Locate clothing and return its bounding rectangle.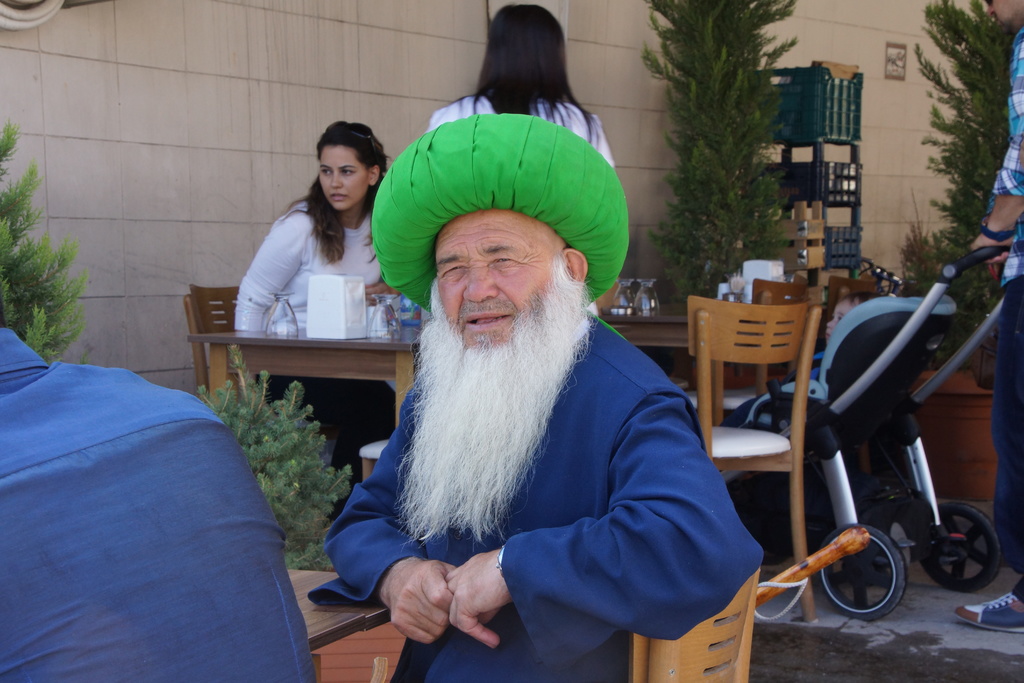
(x1=980, y1=28, x2=1023, y2=575).
